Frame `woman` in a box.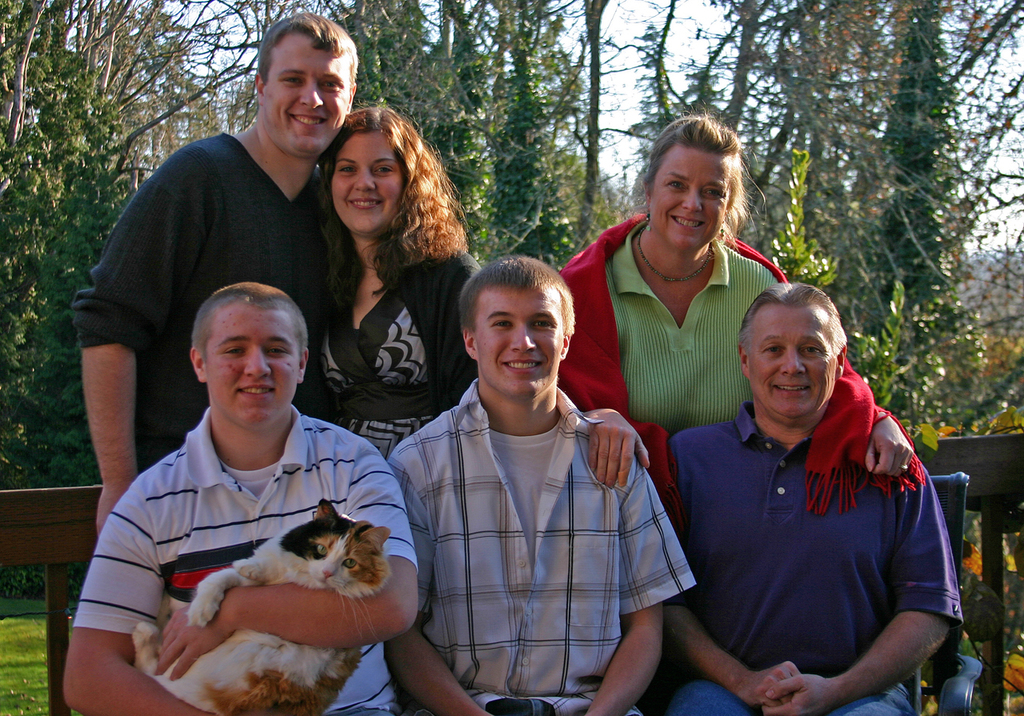
557,117,916,487.
